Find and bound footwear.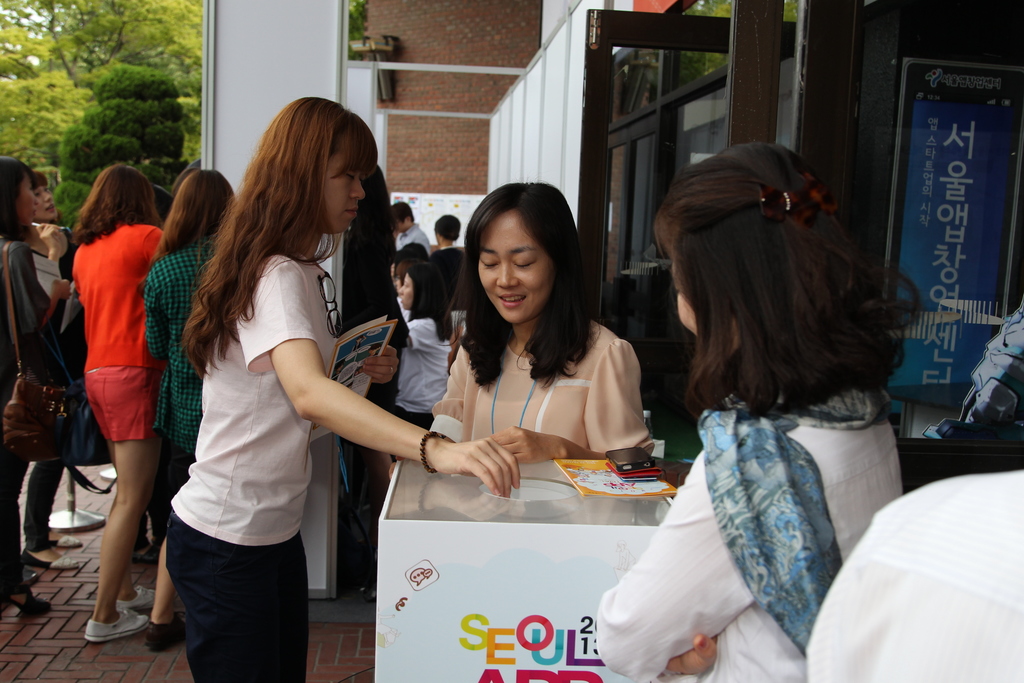
Bound: box=[131, 545, 161, 568].
